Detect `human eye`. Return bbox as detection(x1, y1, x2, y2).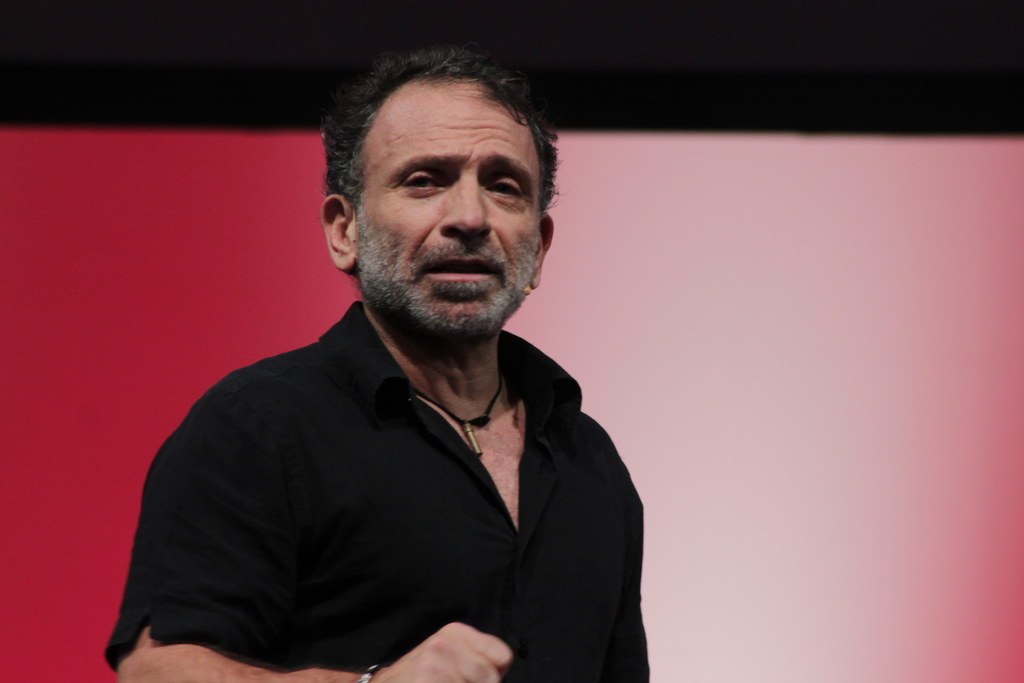
detection(477, 169, 527, 209).
